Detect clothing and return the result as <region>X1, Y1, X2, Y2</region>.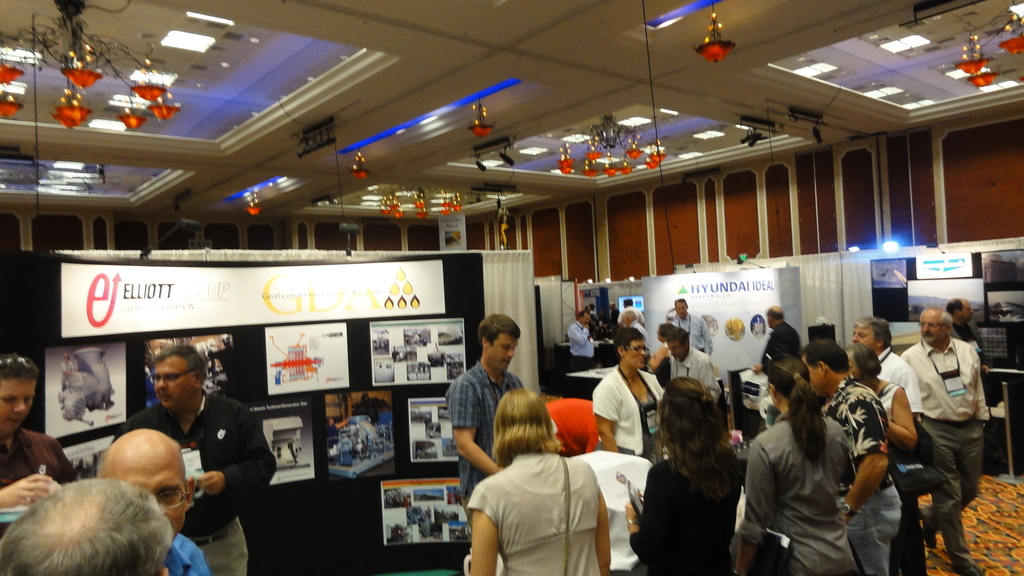
<region>0, 428, 81, 541</region>.
